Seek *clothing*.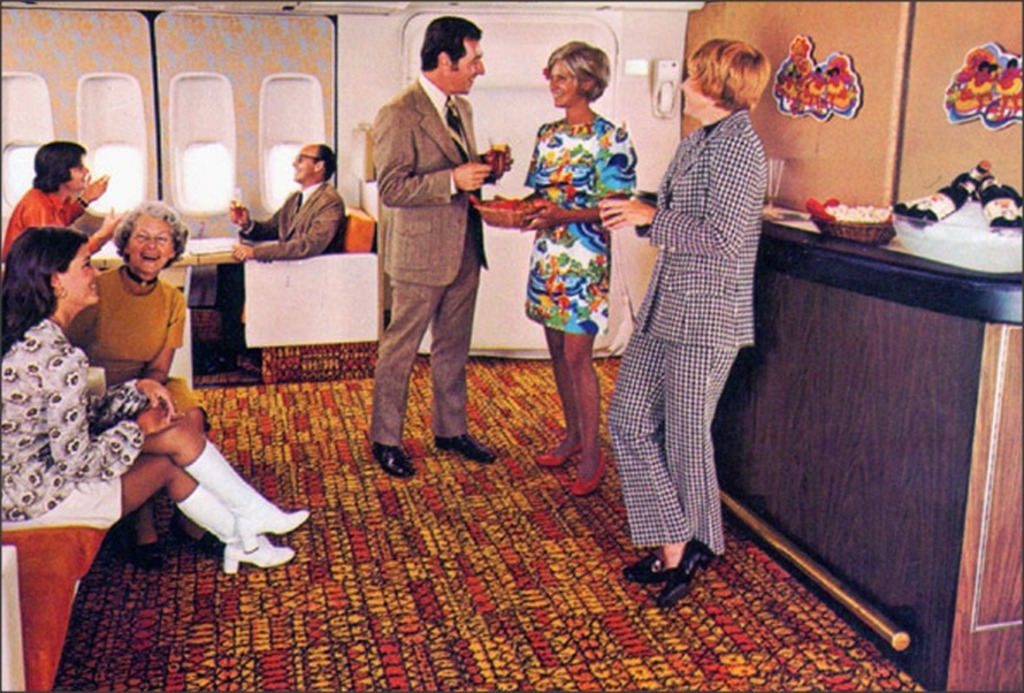
pyautogui.locateOnScreen(68, 261, 183, 416).
